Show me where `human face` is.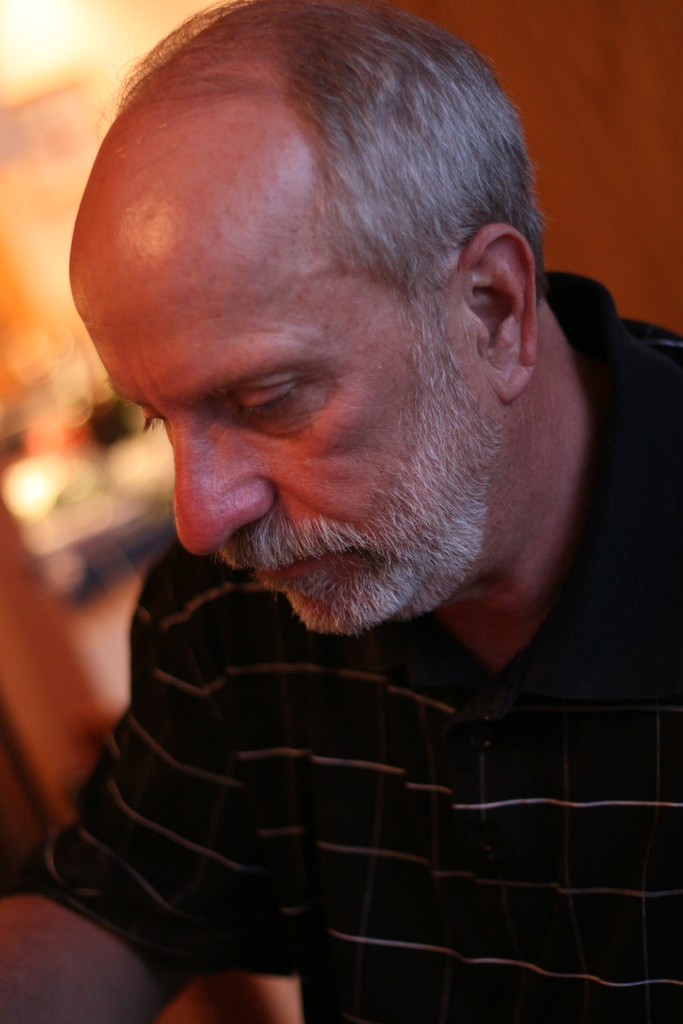
`human face` is at BBox(67, 118, 498, 636).
